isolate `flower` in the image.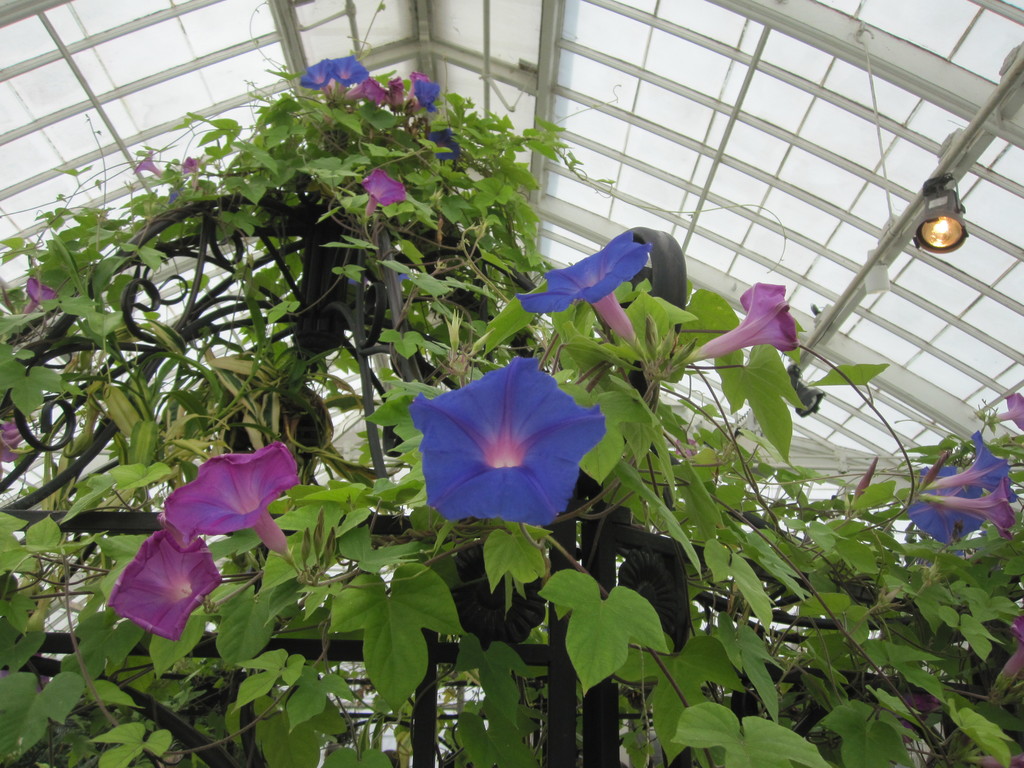
Isolated region: box=[408, 82, 445, 108].
